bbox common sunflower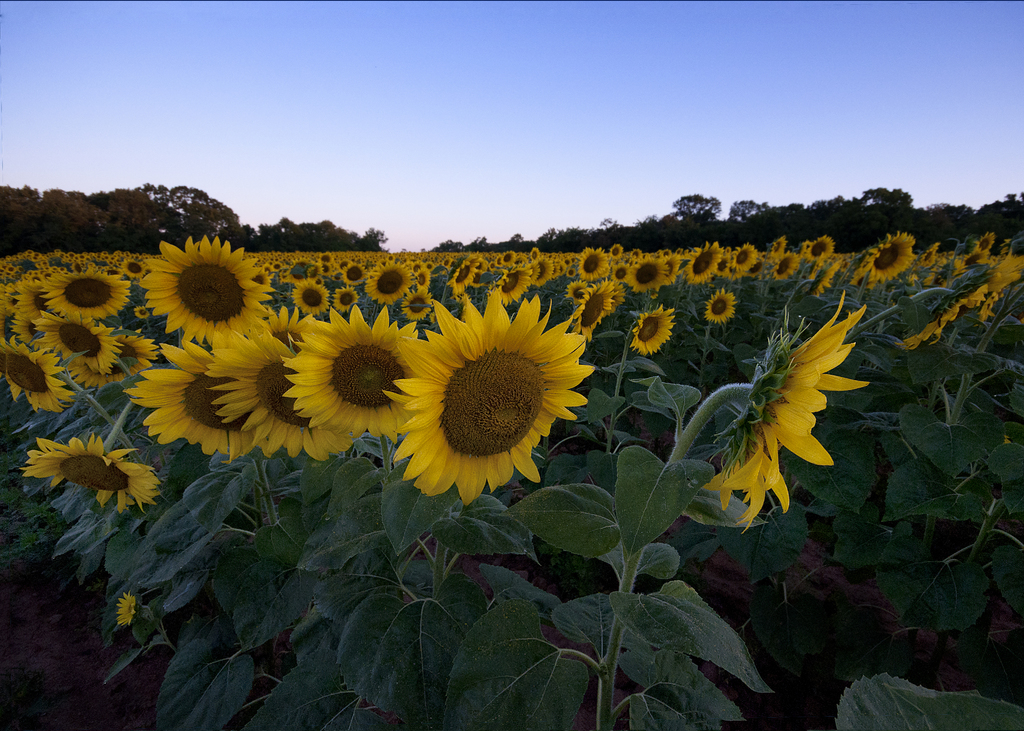
{"left": 296, "top": 293, "right": 428, "bottom": 438}
